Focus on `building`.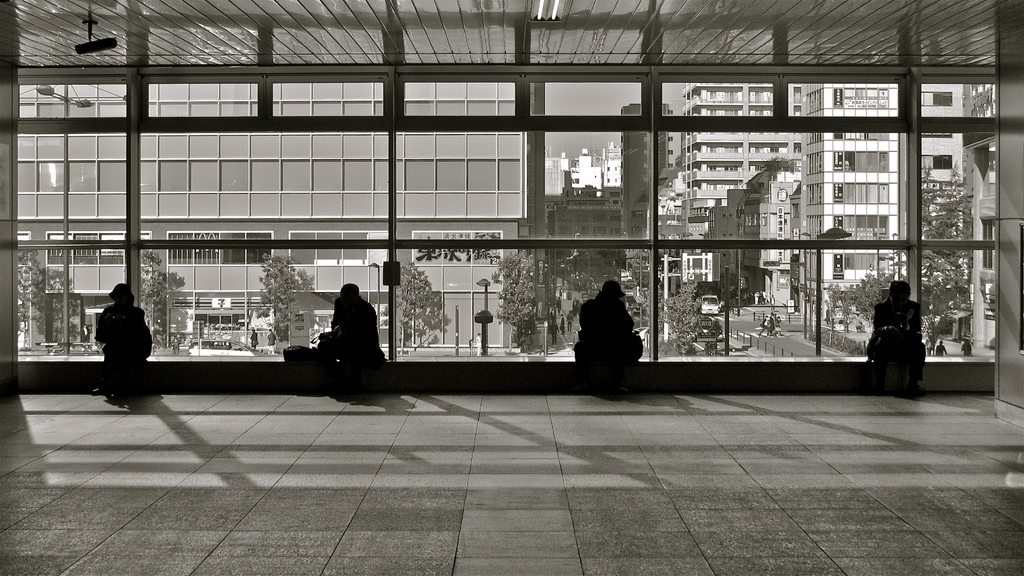
Focused at 536 106 672 305.
